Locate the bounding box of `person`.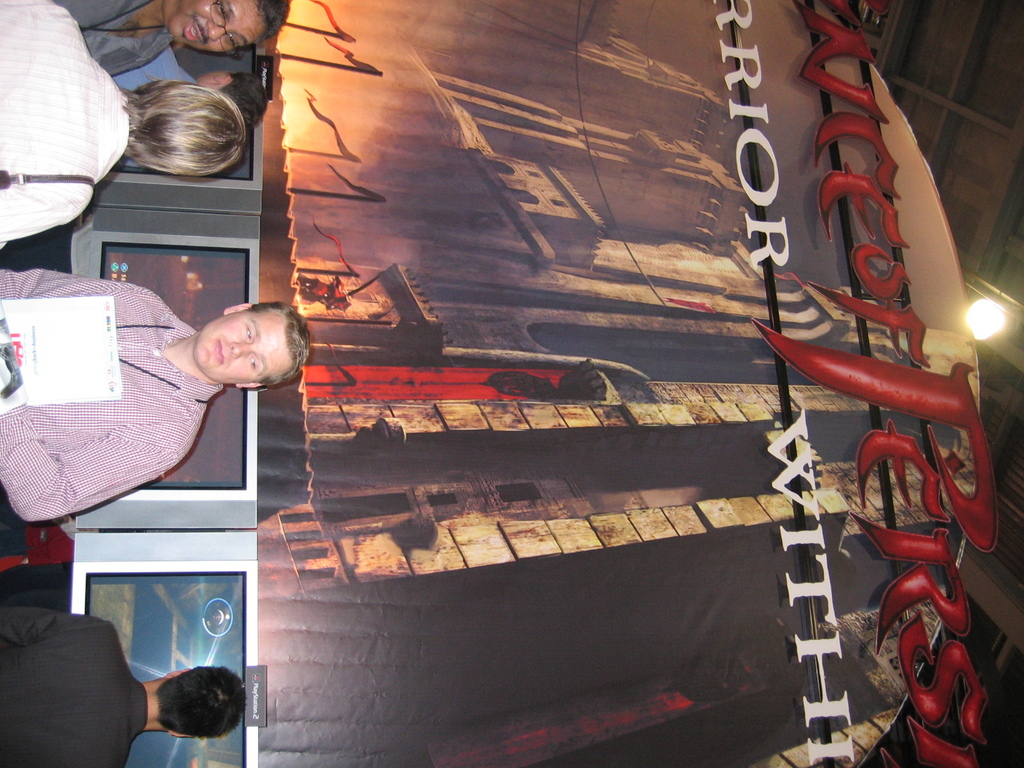
Bounding box: (x1=0, y1=604, x2=244, y2=767).
